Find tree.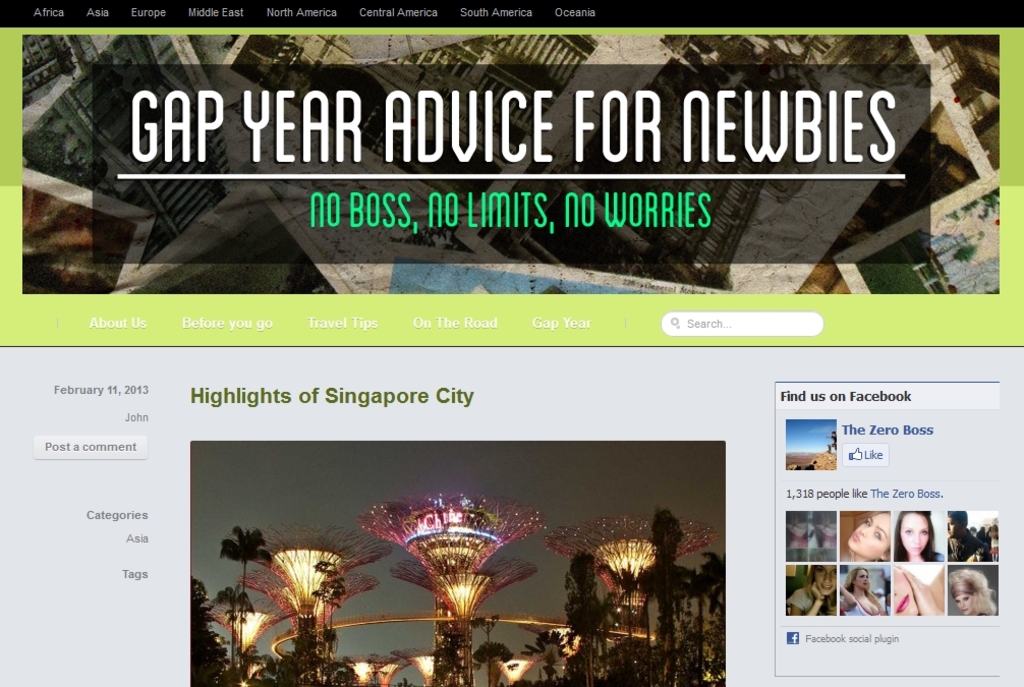
region(561, 551, 606, 686).
